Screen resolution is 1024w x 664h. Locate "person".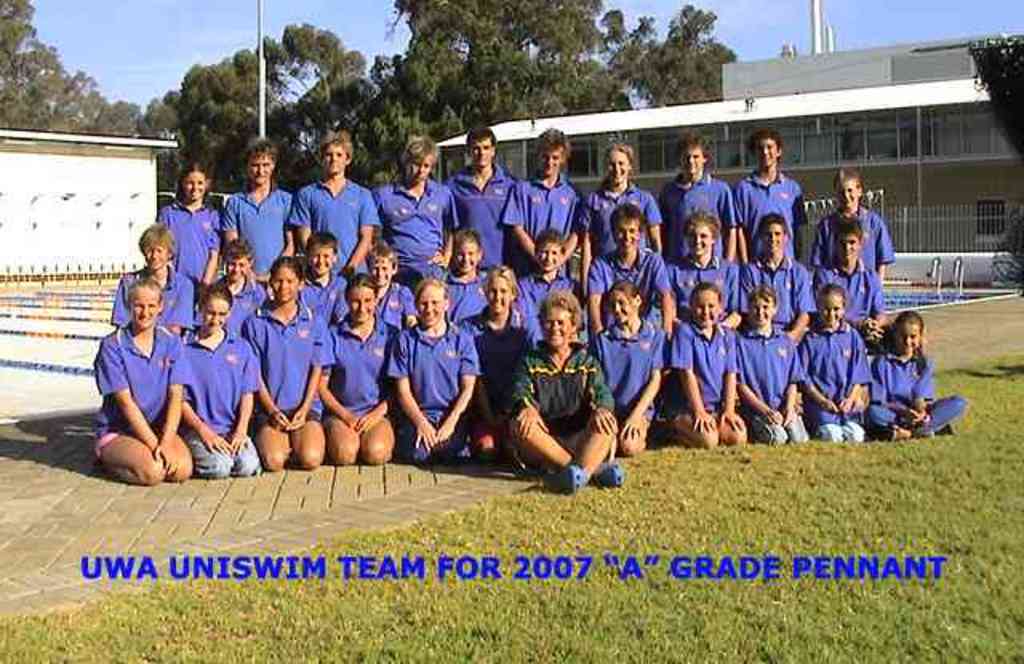
448 130 522 272.
